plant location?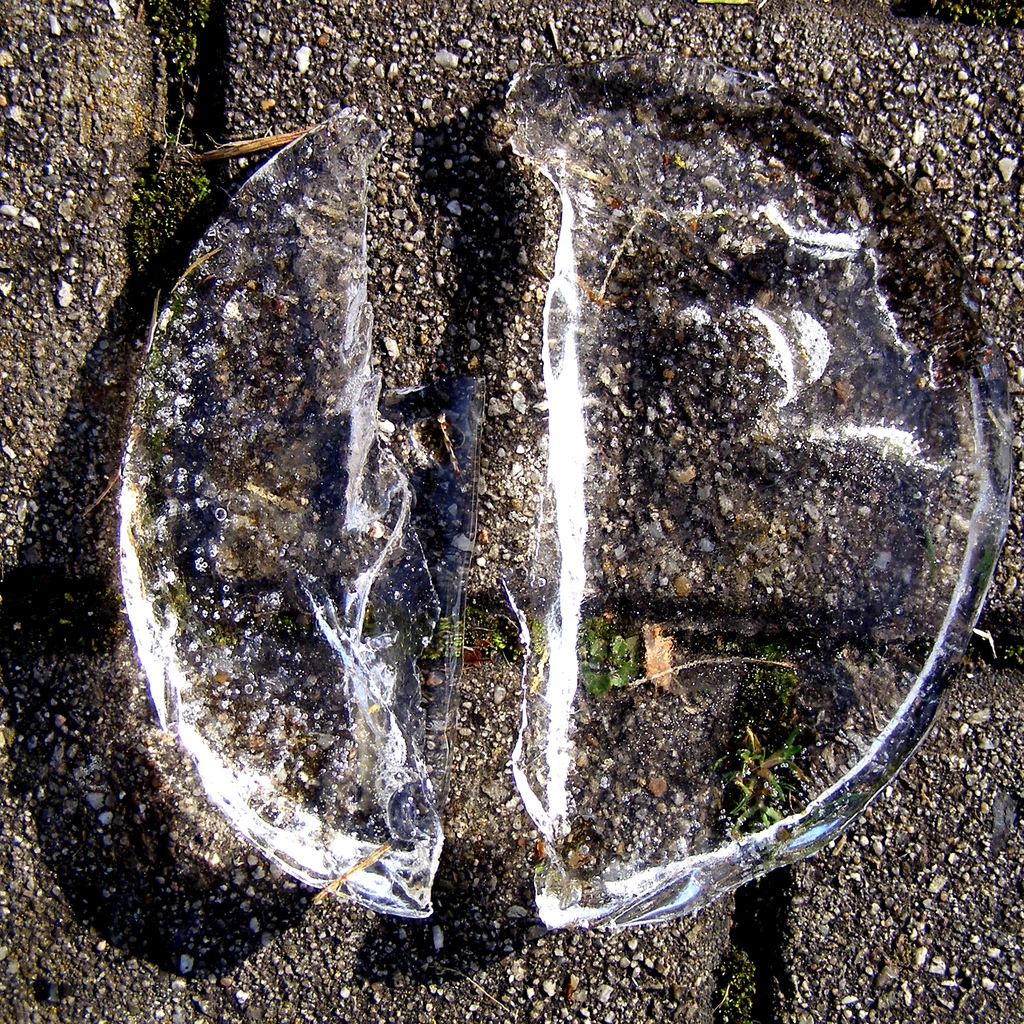
region(704, 945, 767, 1023)
